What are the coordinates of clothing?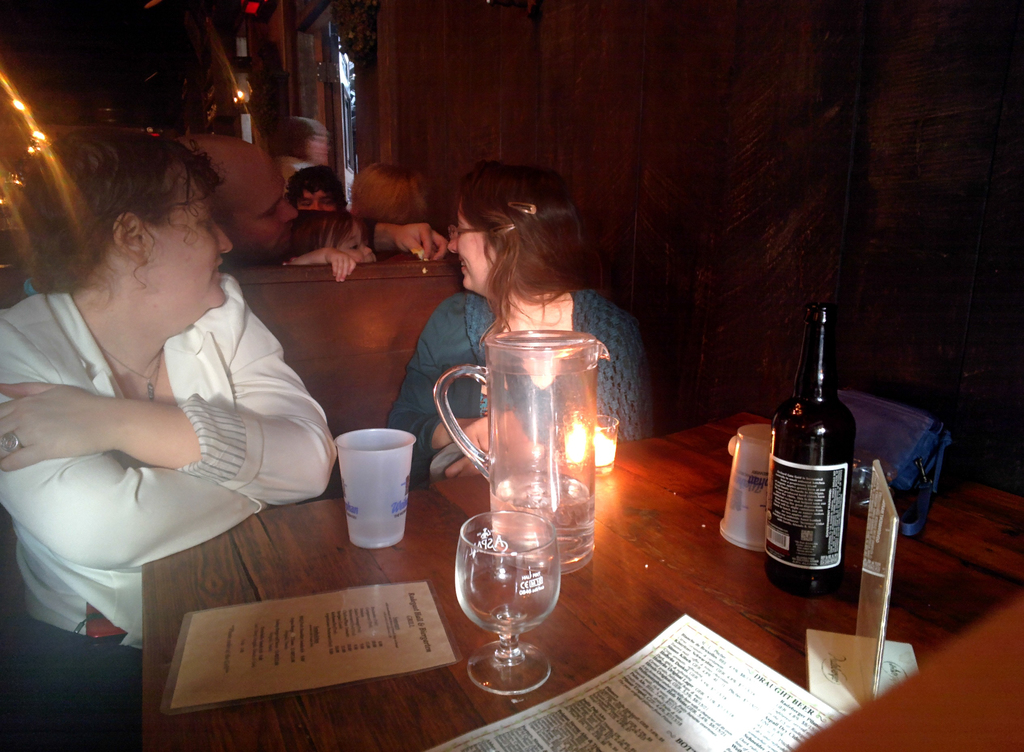
10/229/323/632.
